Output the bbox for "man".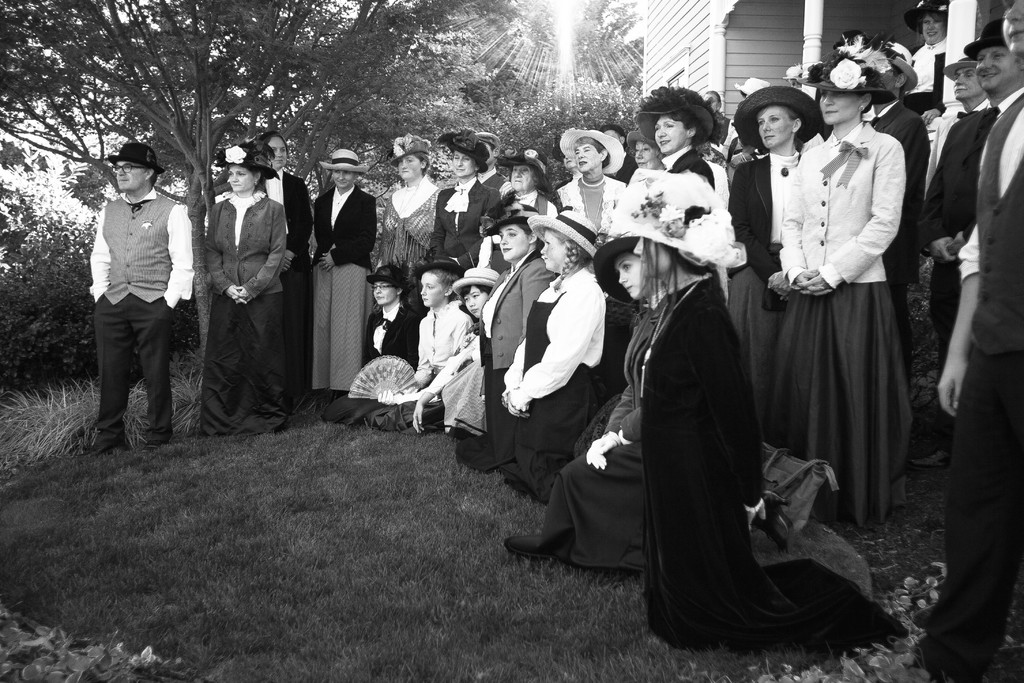
bbox=(253, 123, 317, 411).
